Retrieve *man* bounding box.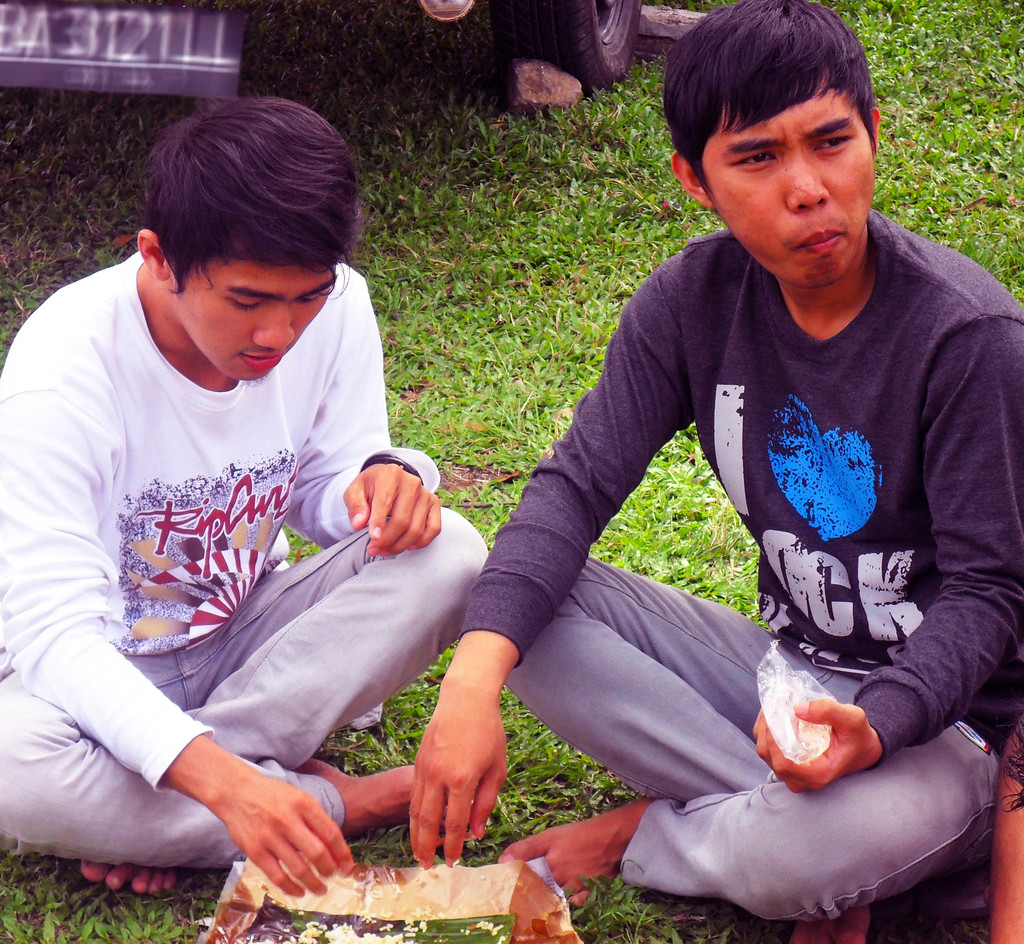
Bounding box: {"left": 414, "top": 21, "right": 1018, "bottom": 925}.
